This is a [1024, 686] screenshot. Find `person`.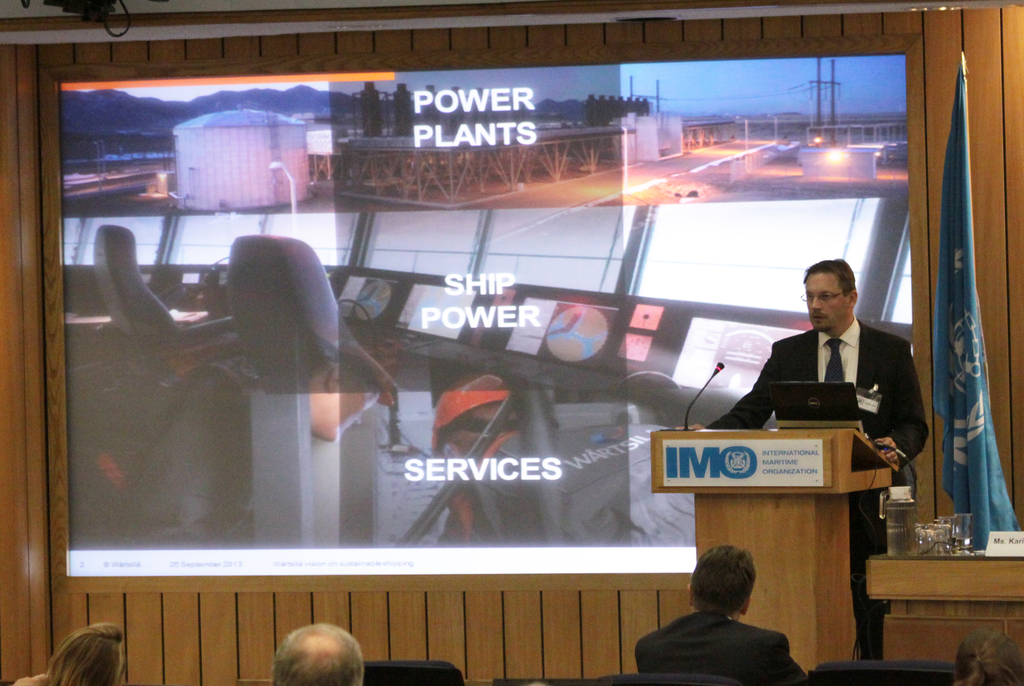
Bounding box: 273,626,370,683.
